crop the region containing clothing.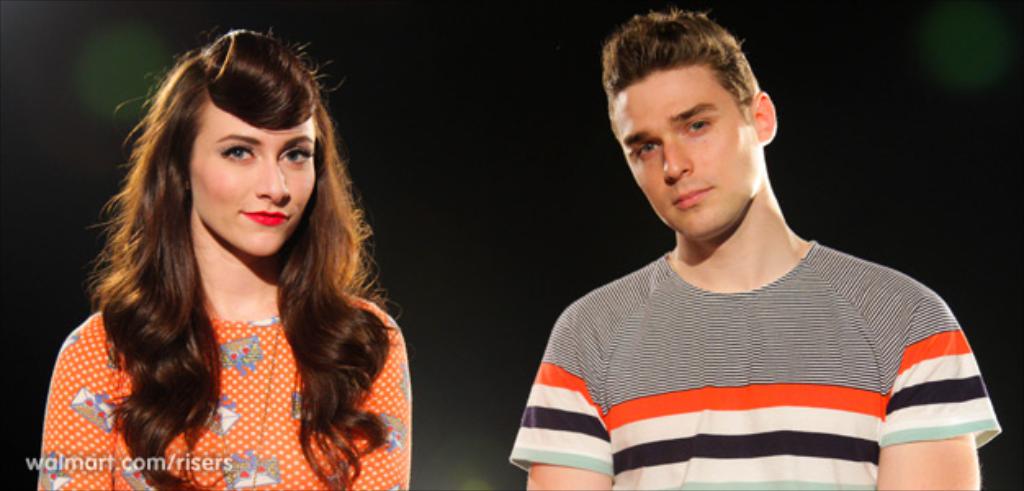
Crop region: crop(41, 288, 414, 489).
